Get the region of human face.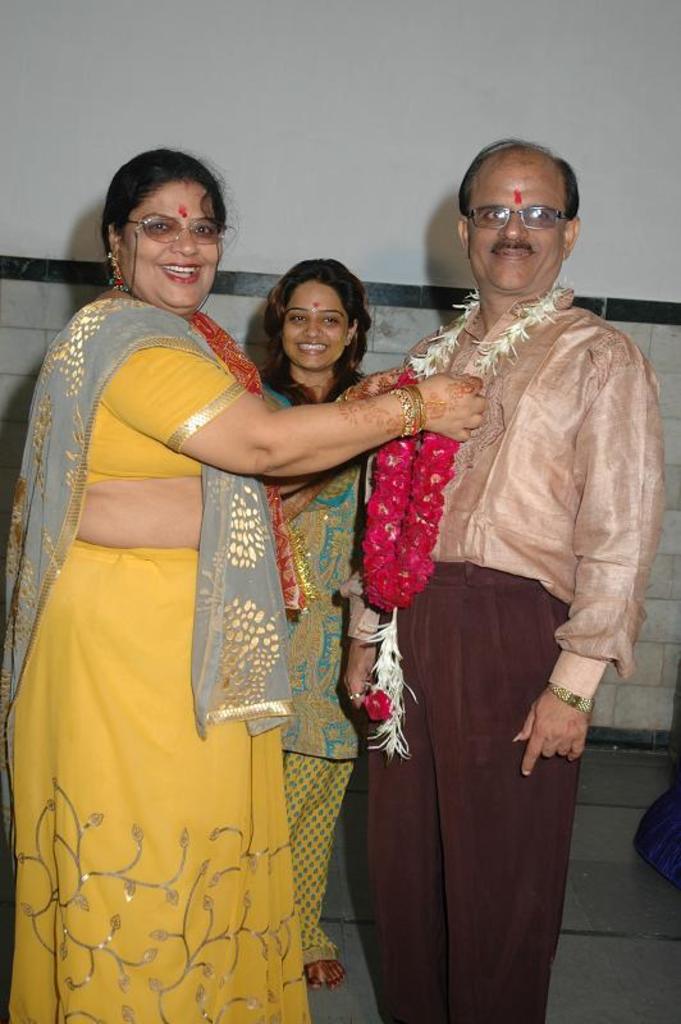
<region>470, 175, 562, 284</region>.
